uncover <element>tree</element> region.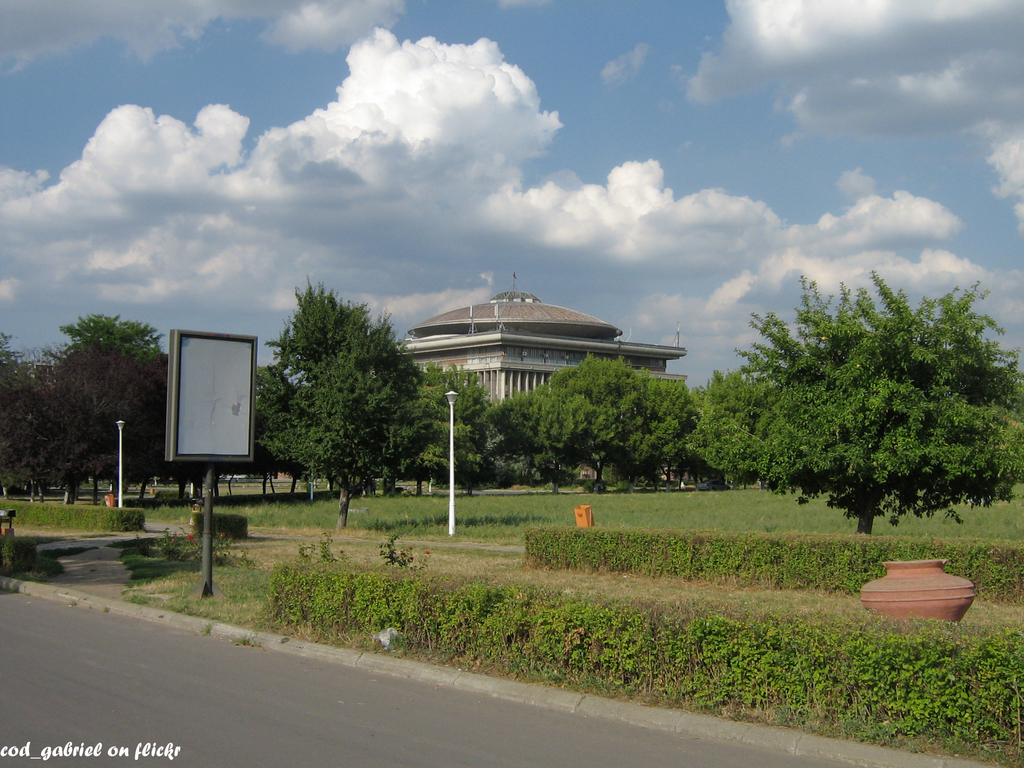
Uncovered: <box>264,268,411,518</box>.
